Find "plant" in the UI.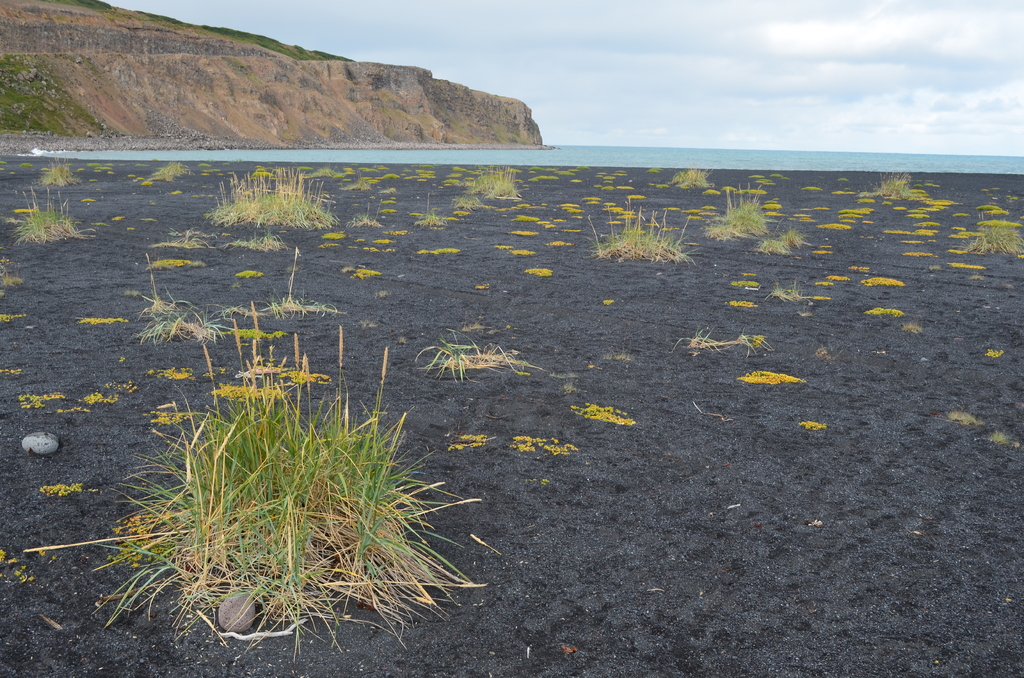
UI element at [509,249,538,255].
